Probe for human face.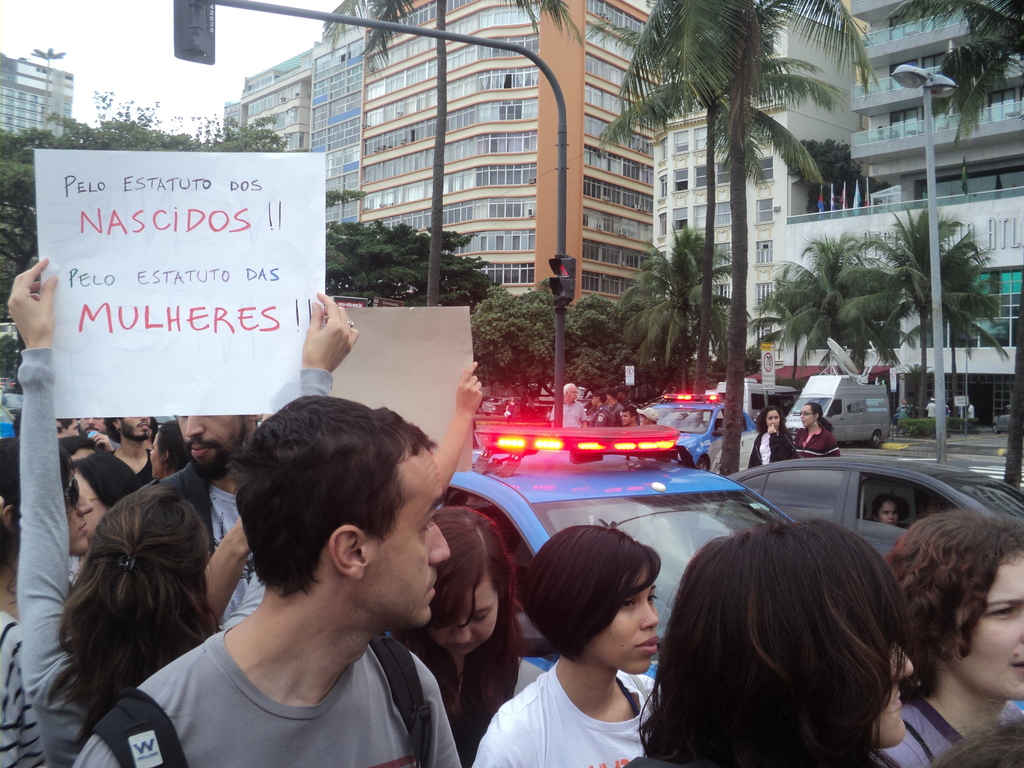
Probe result: 590:396:595:408.
